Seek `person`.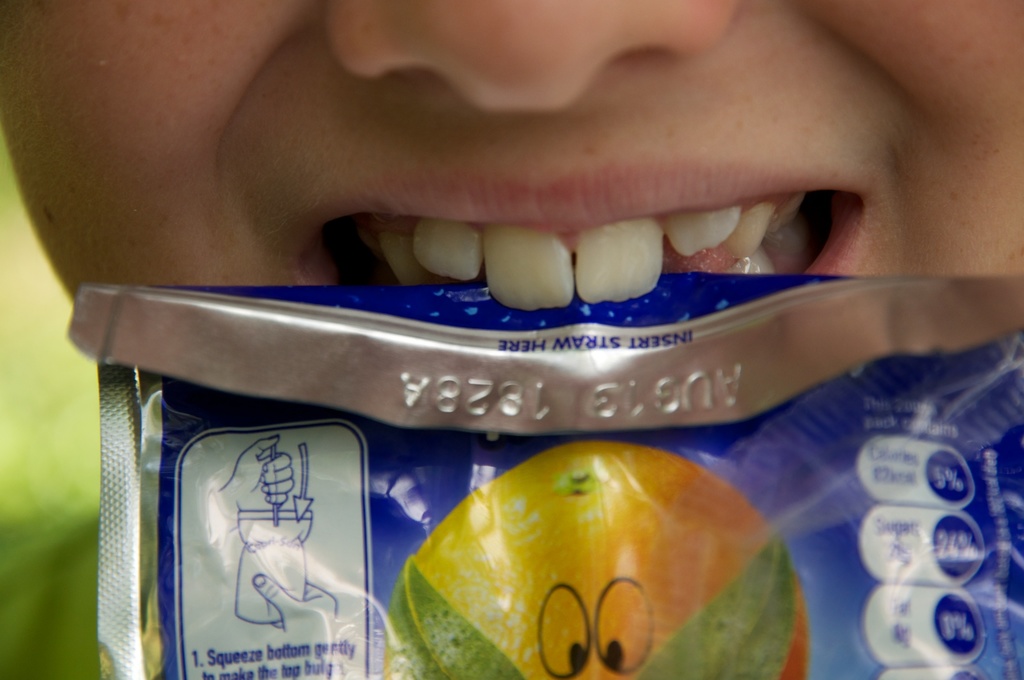
bbox(0, 0, 1023, 328).
